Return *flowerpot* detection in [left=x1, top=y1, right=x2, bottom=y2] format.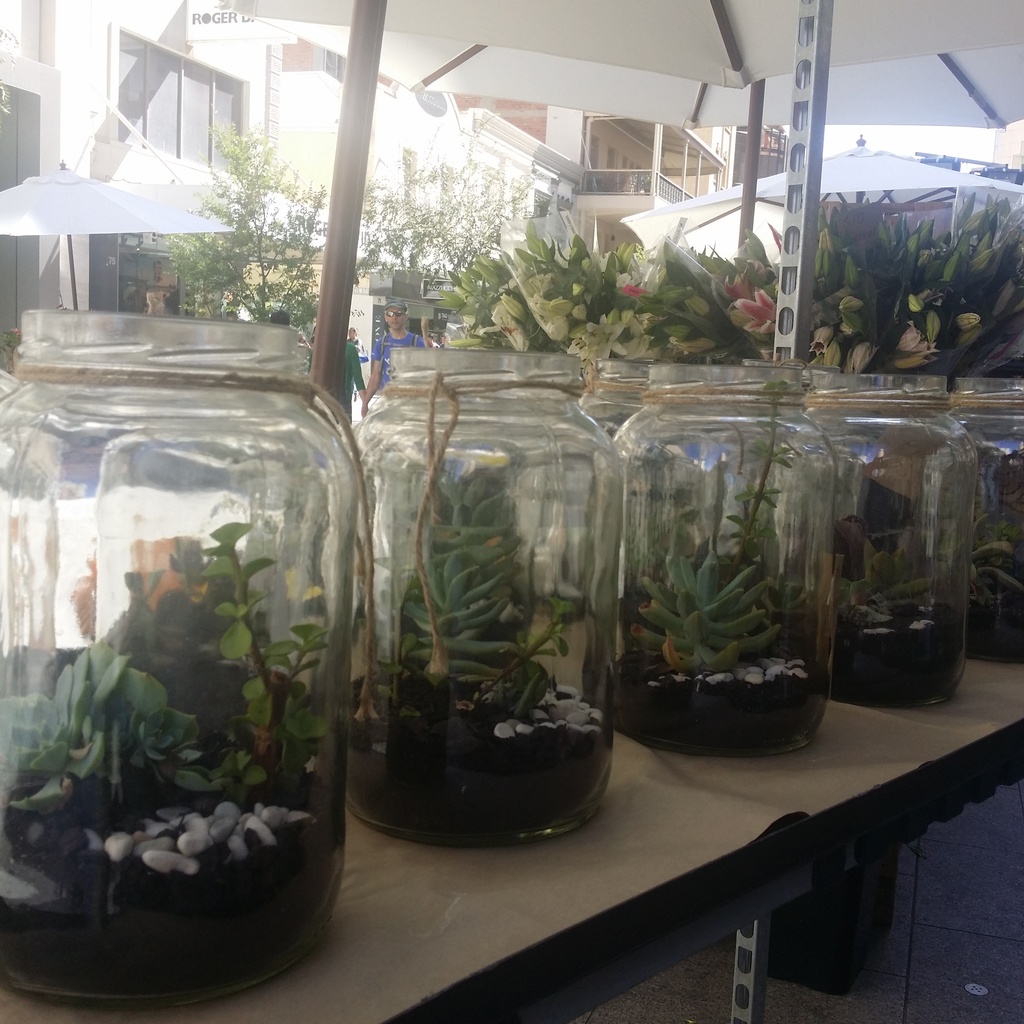
[left=27, top=290, right=375, bottom=1017].
